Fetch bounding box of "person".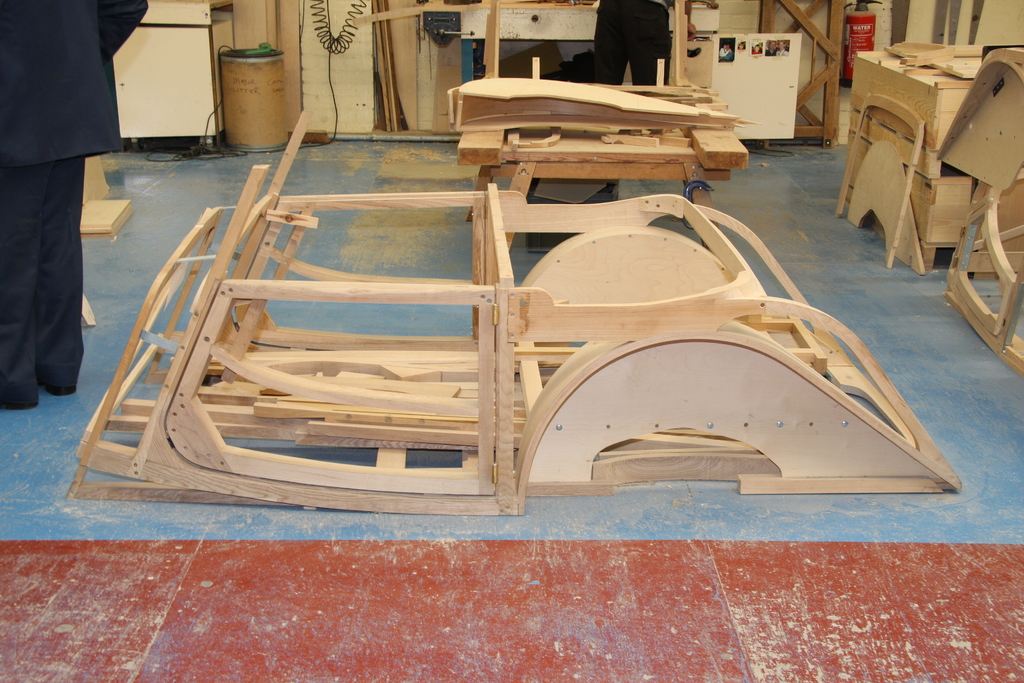
Bbox: <region>0, 0, 149, 409</region>.
